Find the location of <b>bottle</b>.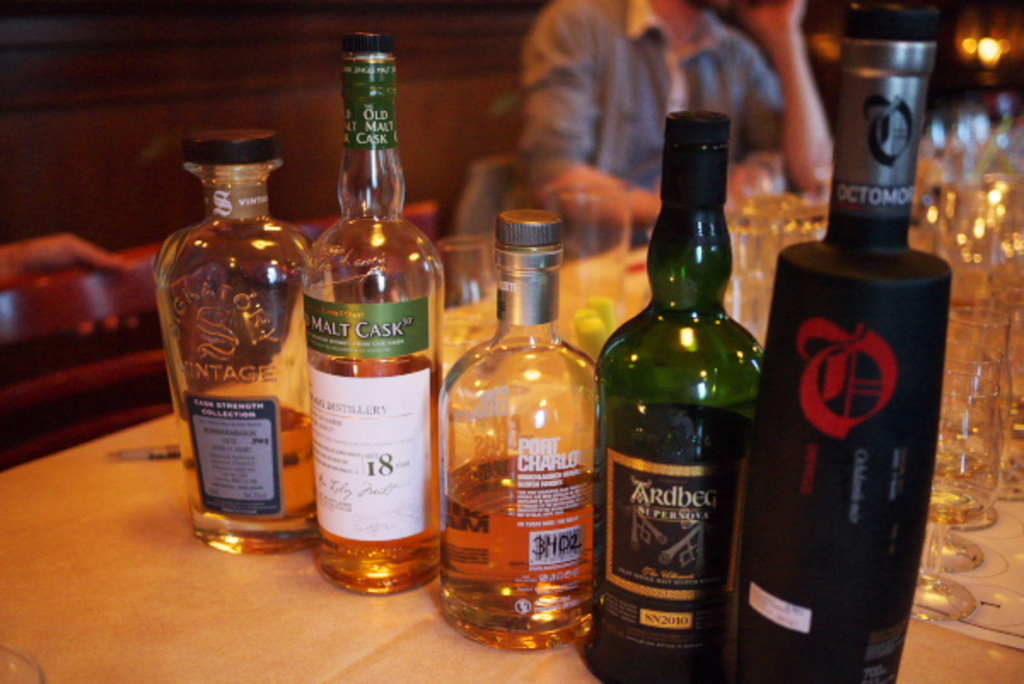
Location: region(439, 210, 591, 655).
